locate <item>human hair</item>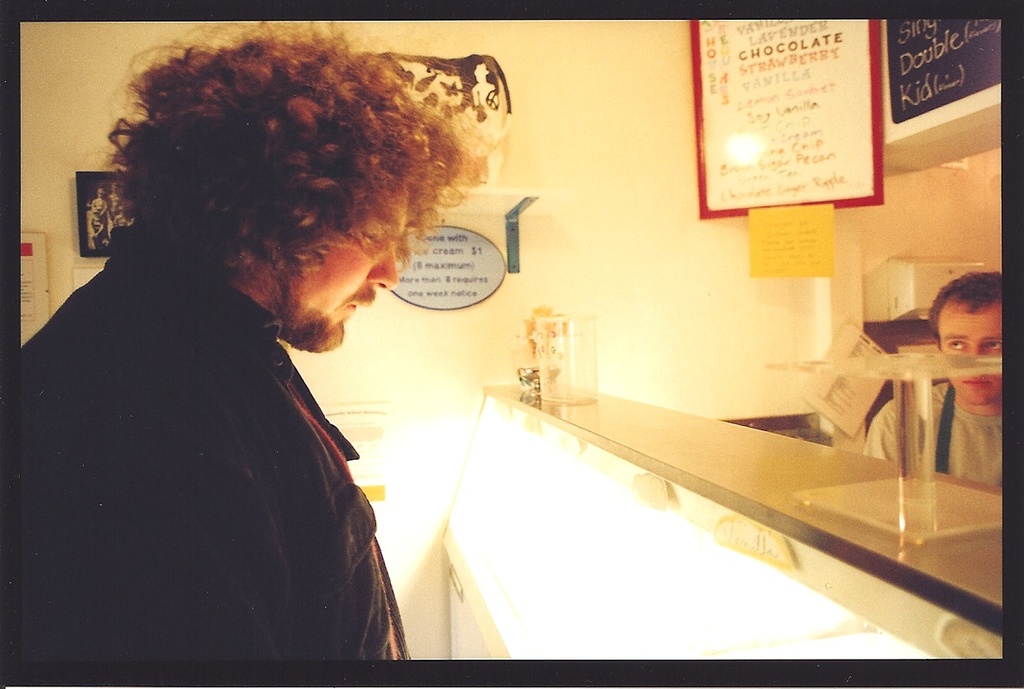
Rect(931, 273, 1002, 359)
